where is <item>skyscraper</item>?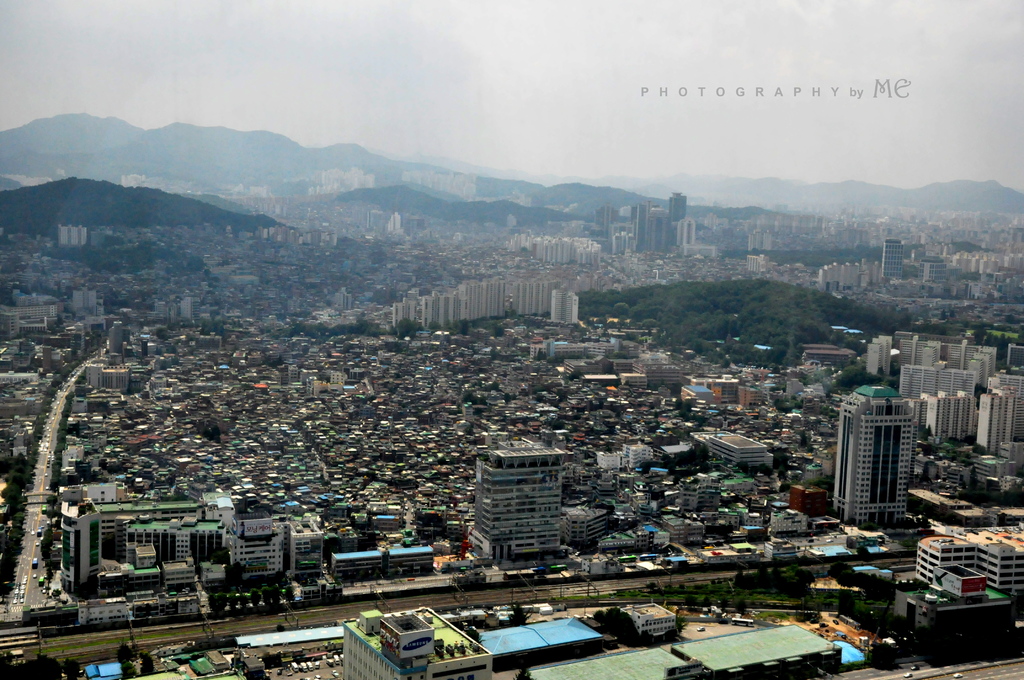
(669, 191, 687, 239).
